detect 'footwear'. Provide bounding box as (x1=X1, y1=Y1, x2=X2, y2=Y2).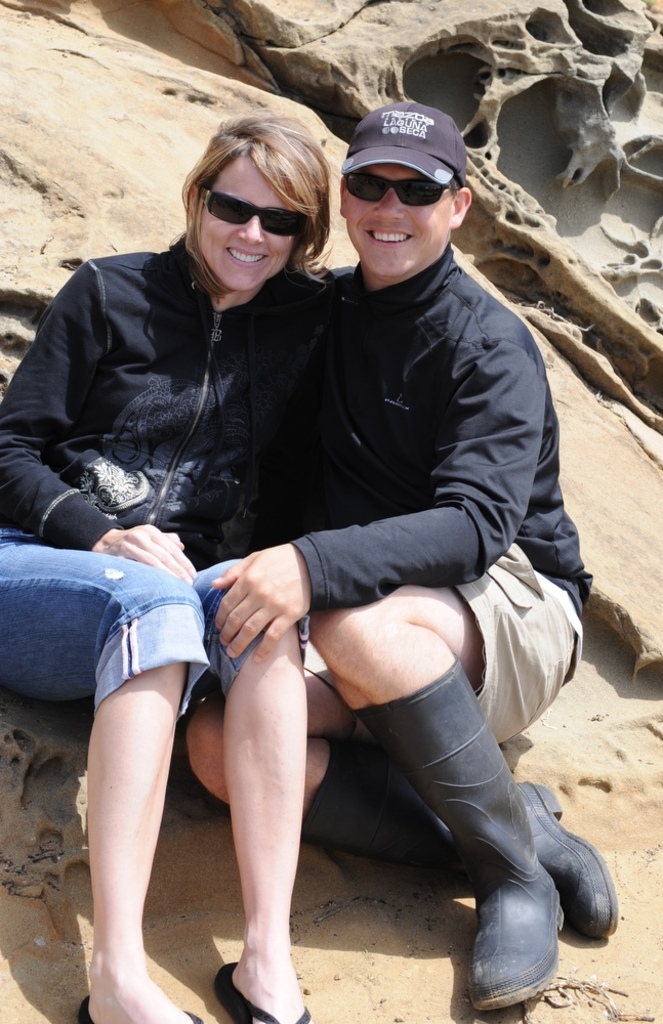
(x1=299, y1=775, x2=623, y2=943).
